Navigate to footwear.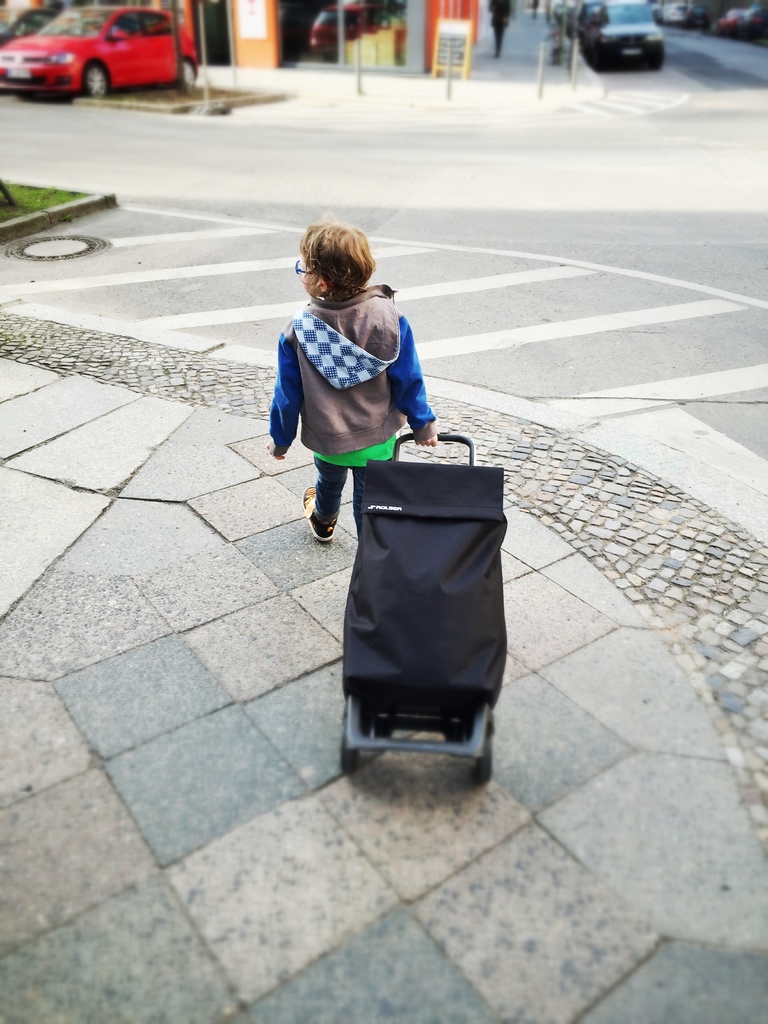
Navigation target: bbox(292, 451, 364, 534).
